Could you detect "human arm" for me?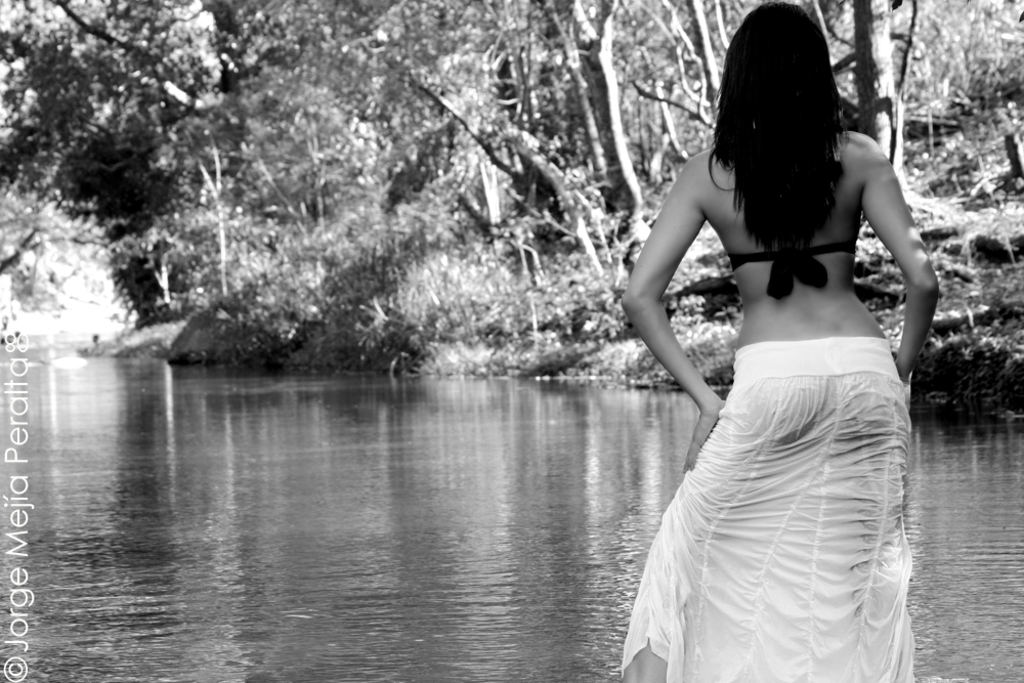
Detection result: Rect(630, 150, 737, 439).
